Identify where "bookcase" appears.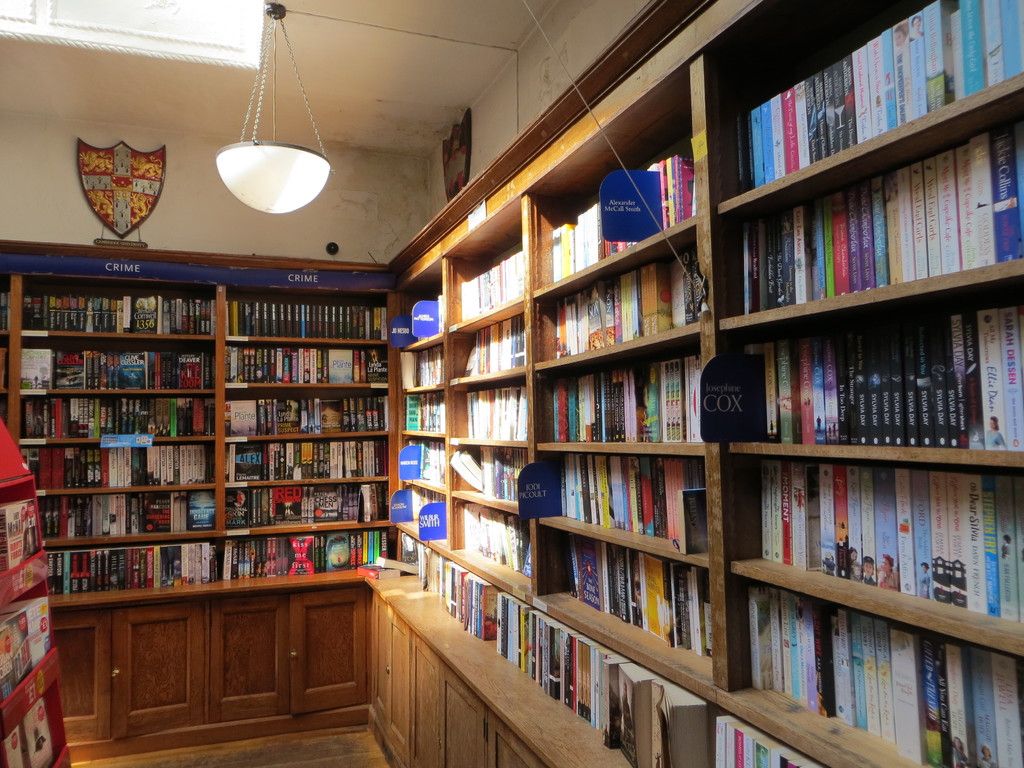
Appears at Rect(396, 0, 1023, 767).
